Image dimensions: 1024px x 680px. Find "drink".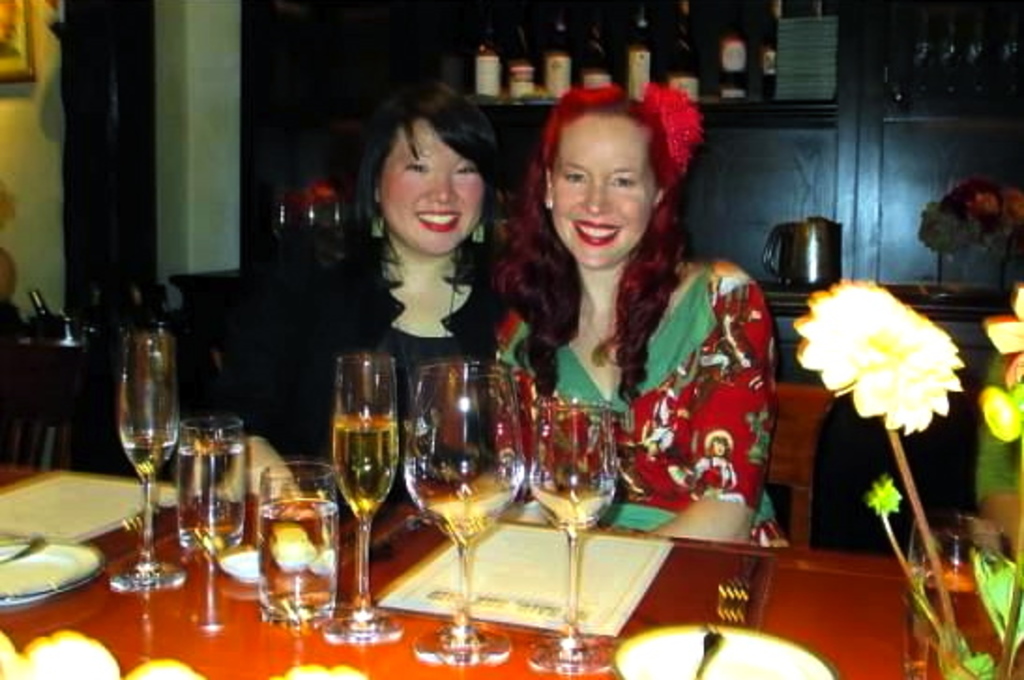
x1=168 y1=418 x2=247 y2=628.
